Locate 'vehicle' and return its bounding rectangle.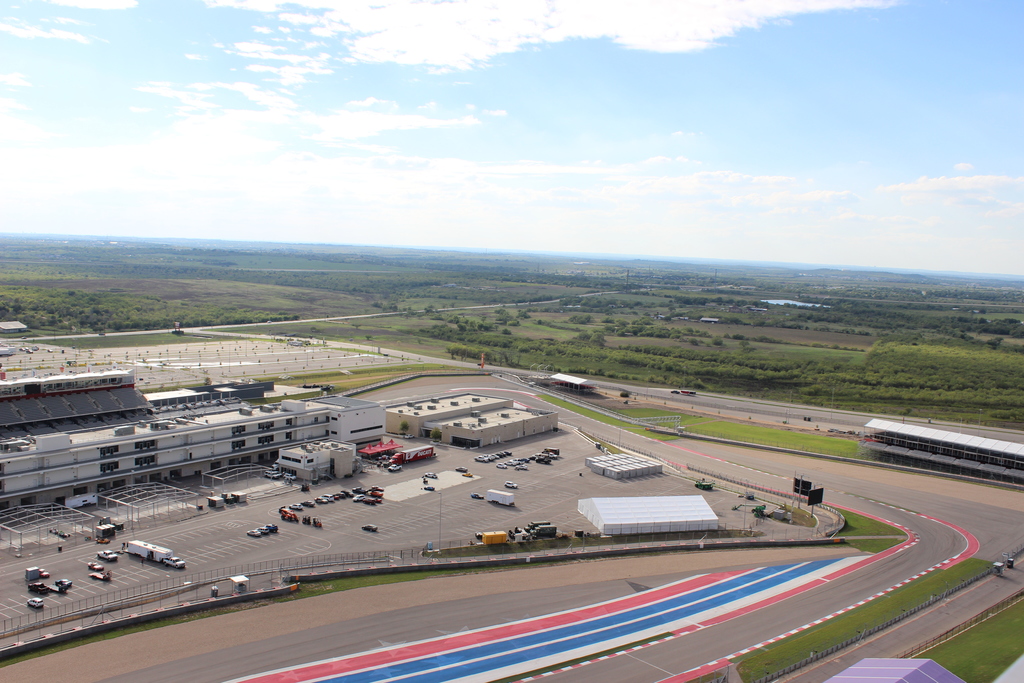
365/495/374/504.
